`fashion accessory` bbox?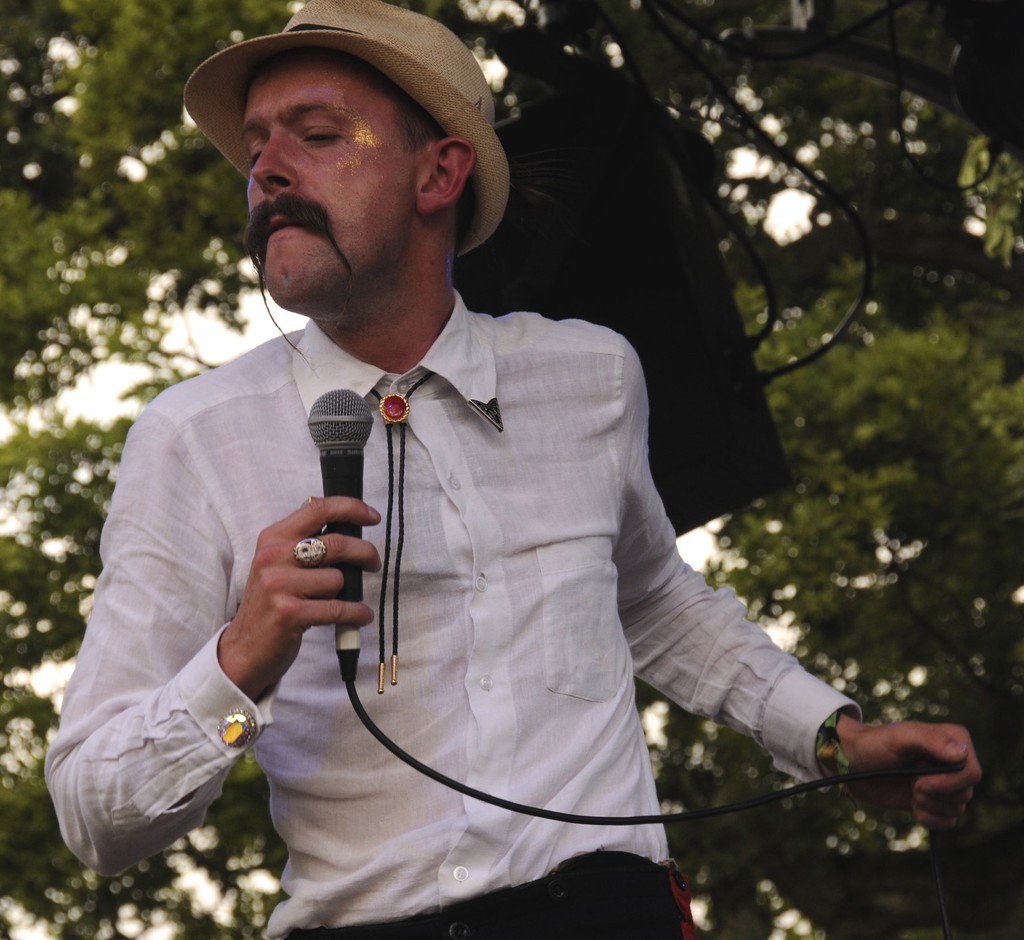
l=371, t=367, r=431, b=698
